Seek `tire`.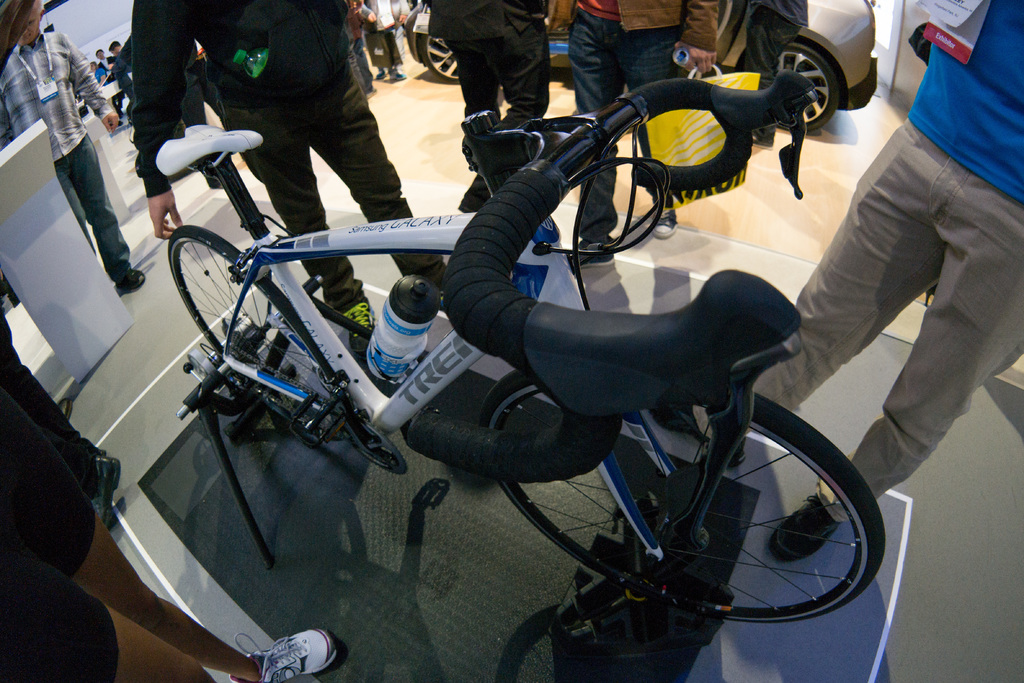
742:42:836:129.
